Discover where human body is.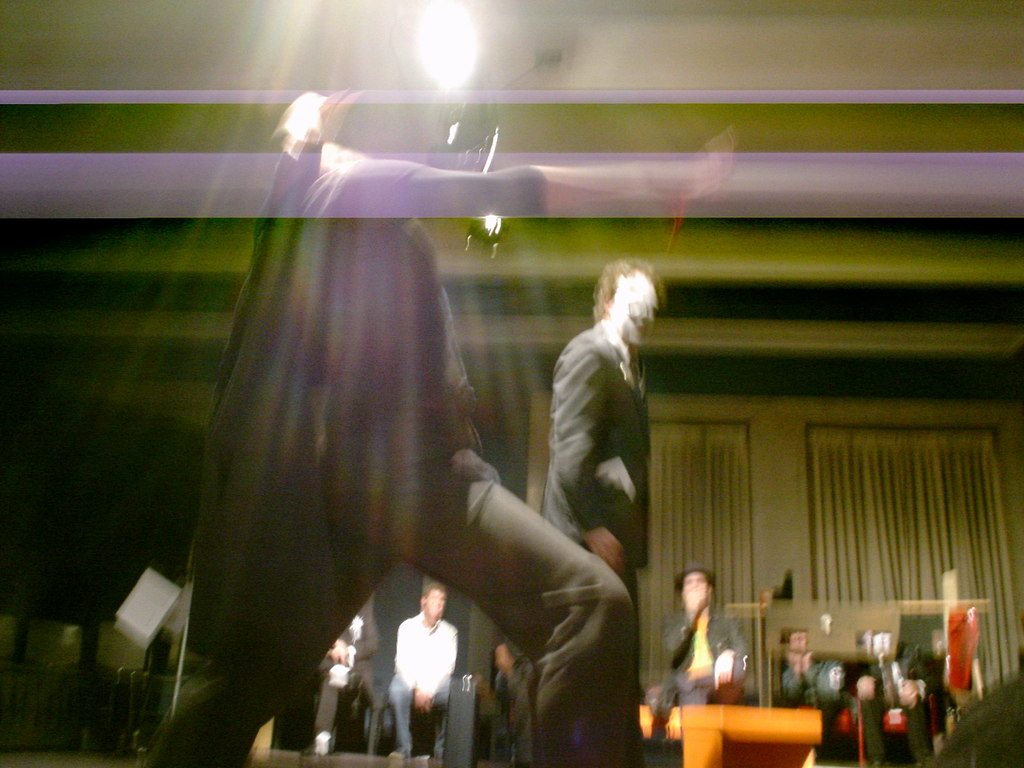
Discovered at bbox(850, 653, 936, 767).
